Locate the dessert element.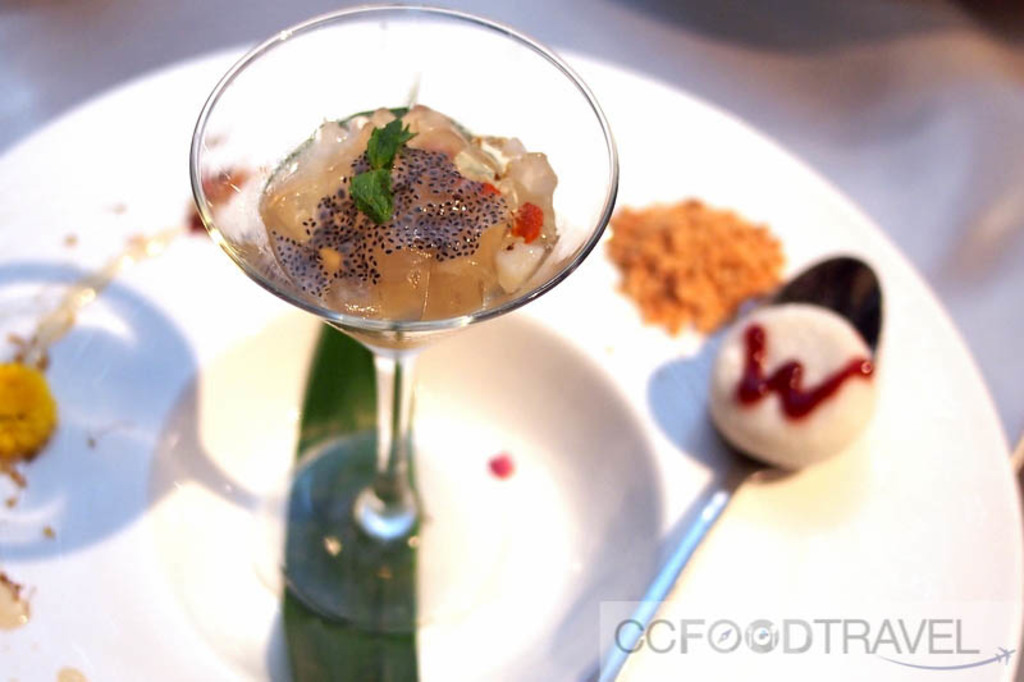
Element bbox: rect(690, 274, 884, 470).
